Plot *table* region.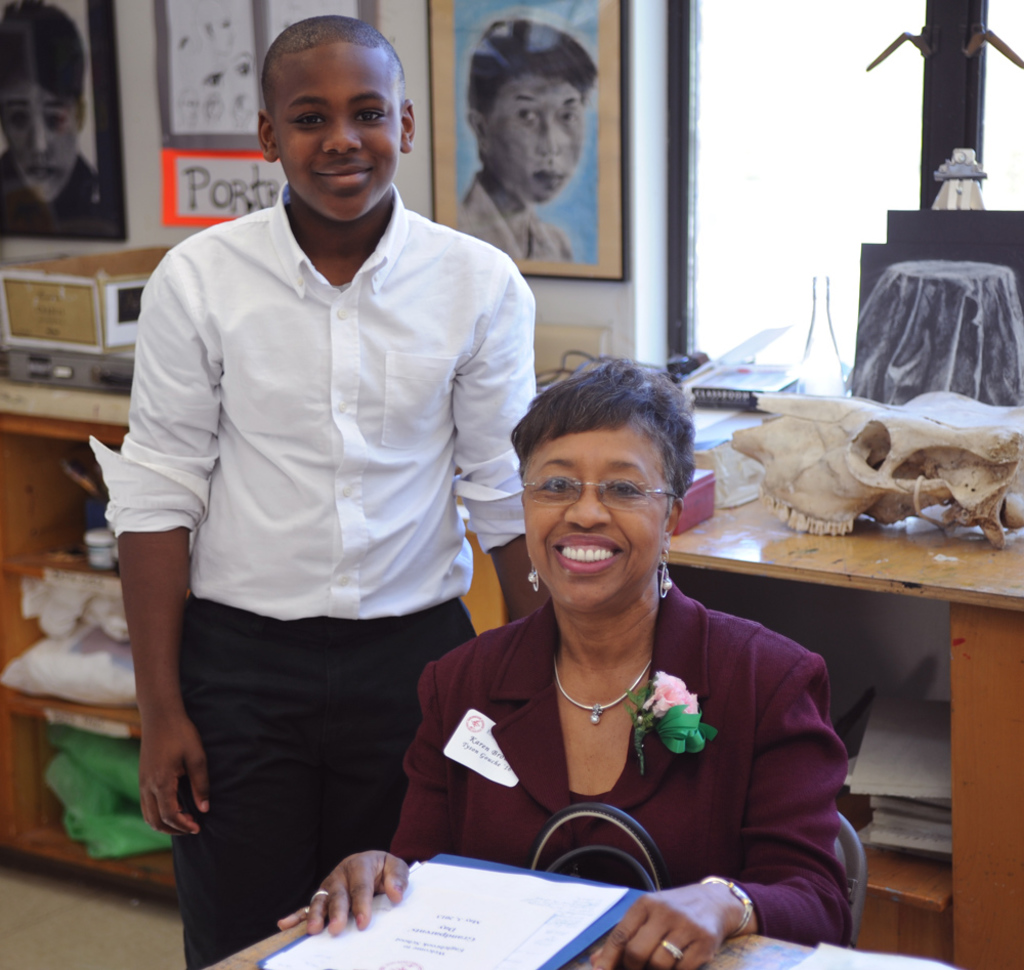
Plotted at x1=196 y1=852 x2=955 y2=969.
